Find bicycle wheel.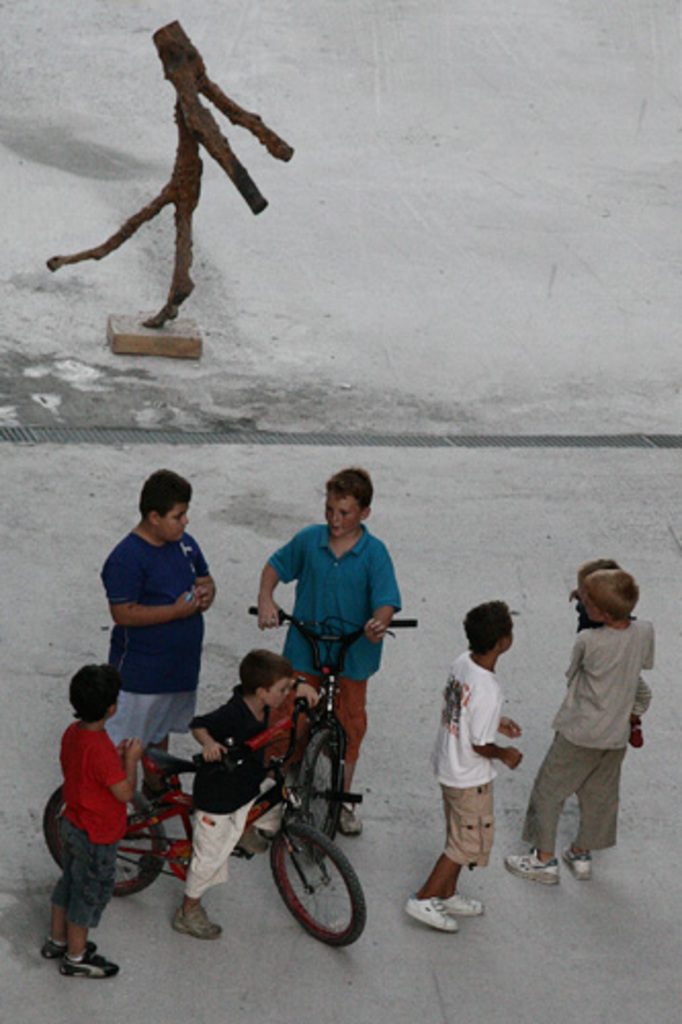
Rect(37, 784, 166, 897).
